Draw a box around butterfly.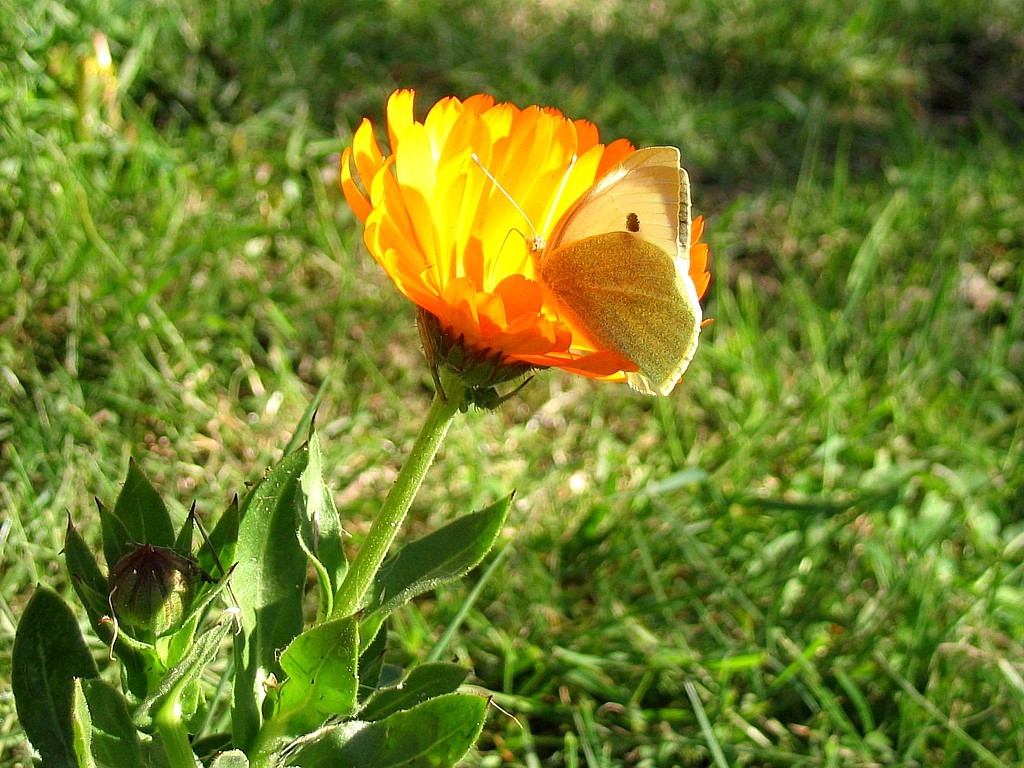
[left=473, top=144, right=705, bottom=395].
